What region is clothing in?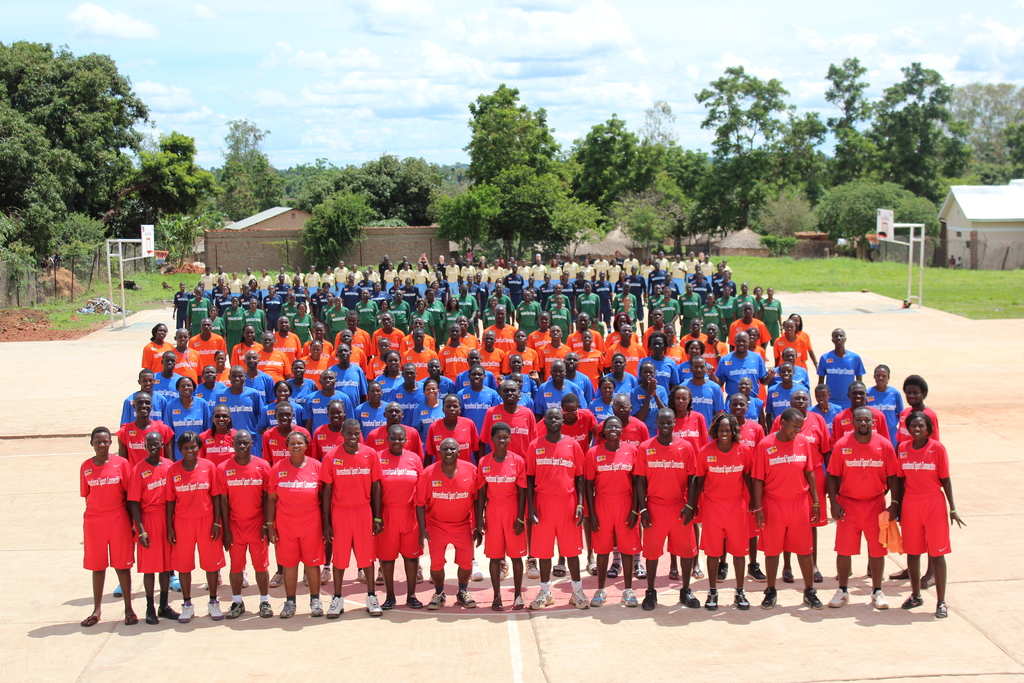
crop(499, 258, 506, 267).
